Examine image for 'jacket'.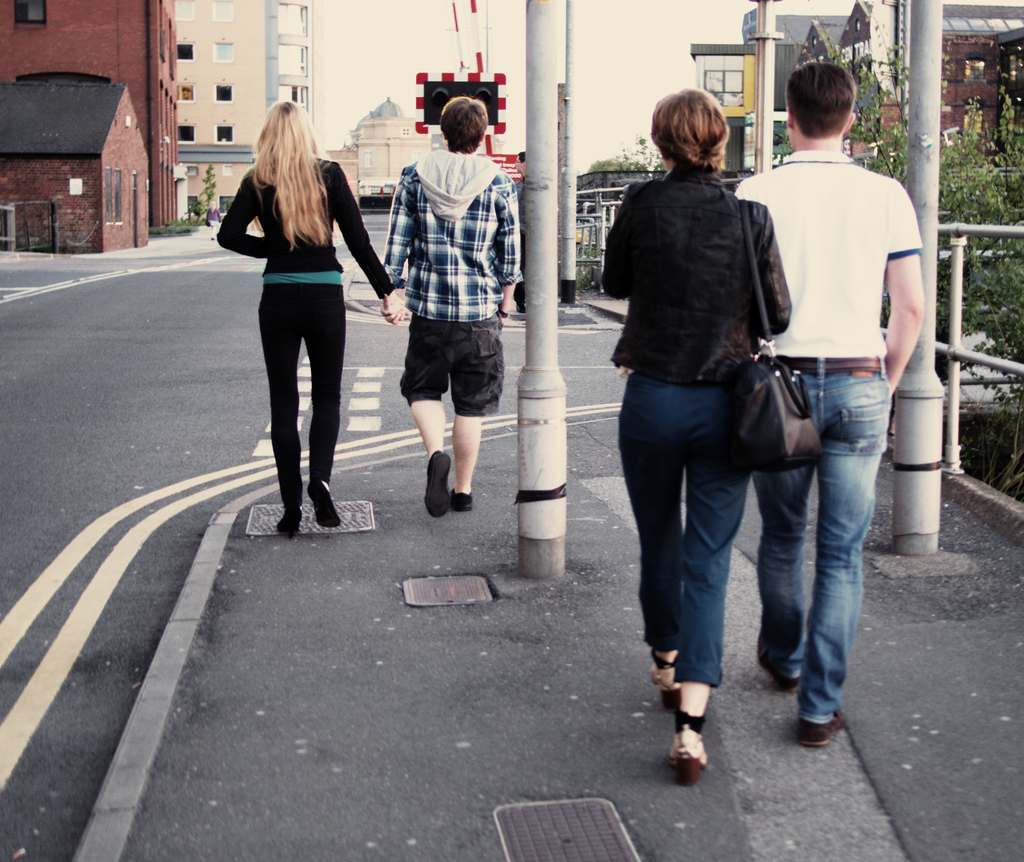
Examination result: detection(609, 113, 809, 370).
